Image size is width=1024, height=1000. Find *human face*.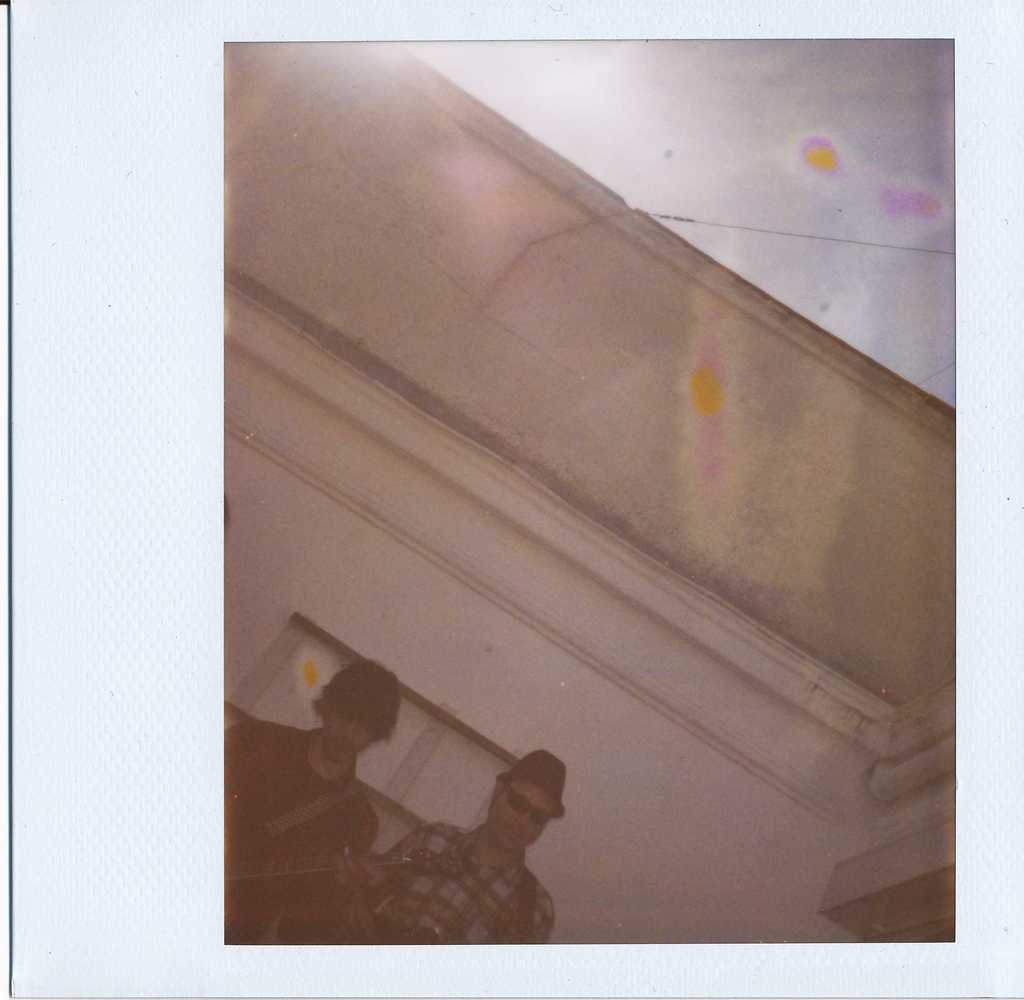
(left=325, top=704, right=376, bottom=759).
